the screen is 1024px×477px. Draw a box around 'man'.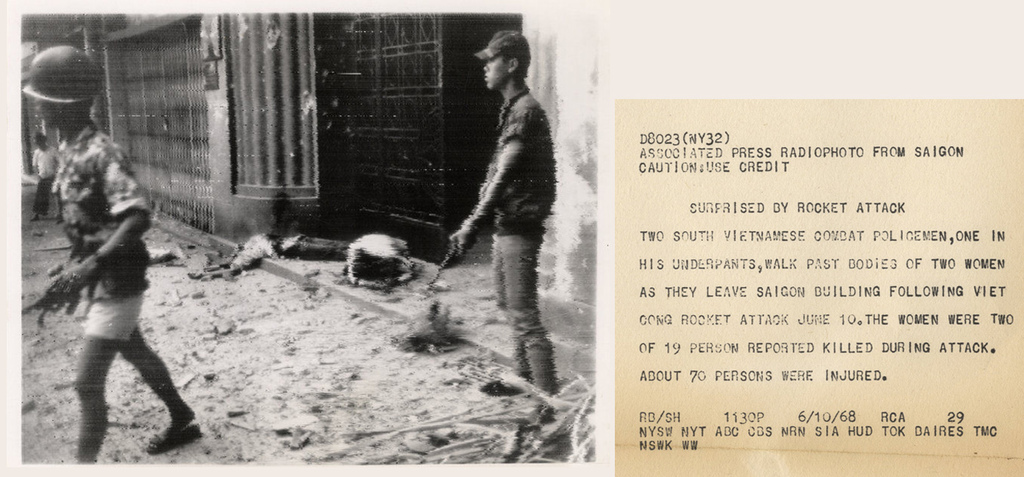
pyautogui.locateOnScreen(21, 38, 200, 462).
